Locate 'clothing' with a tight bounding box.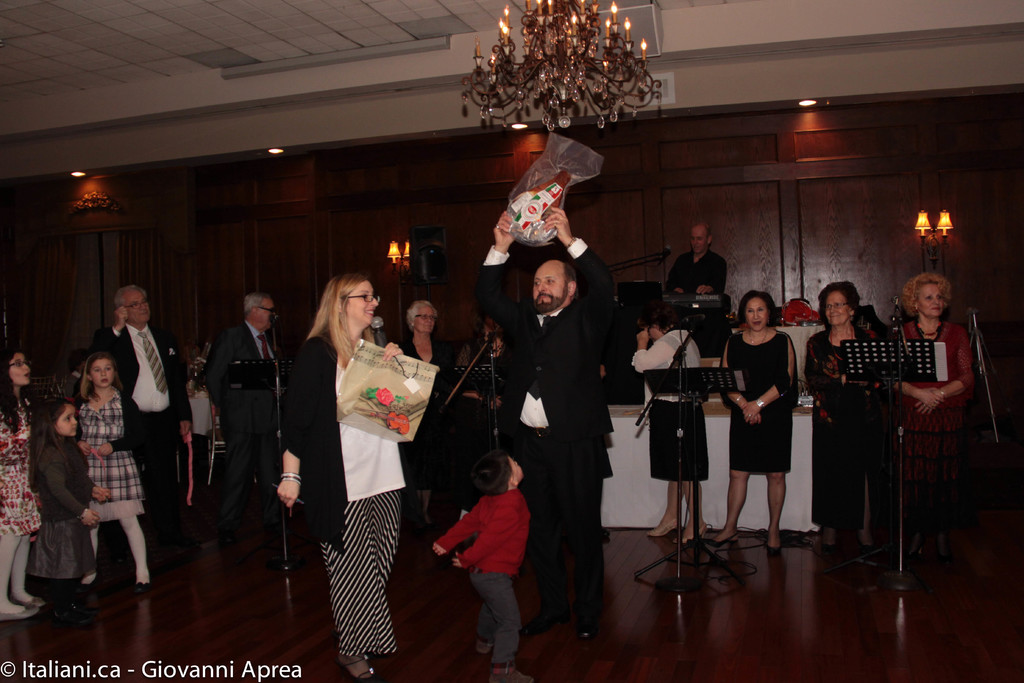
(x1=269, y1=335, x2=413, y2=662).
